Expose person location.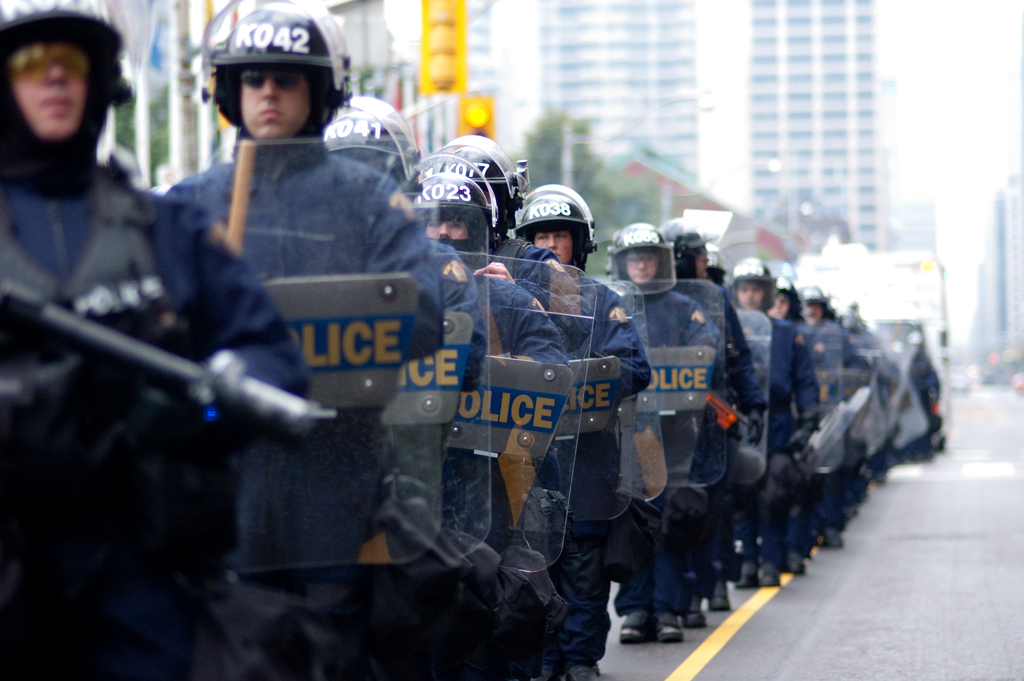
Exposed at box=[284, 86, 532, 680].
